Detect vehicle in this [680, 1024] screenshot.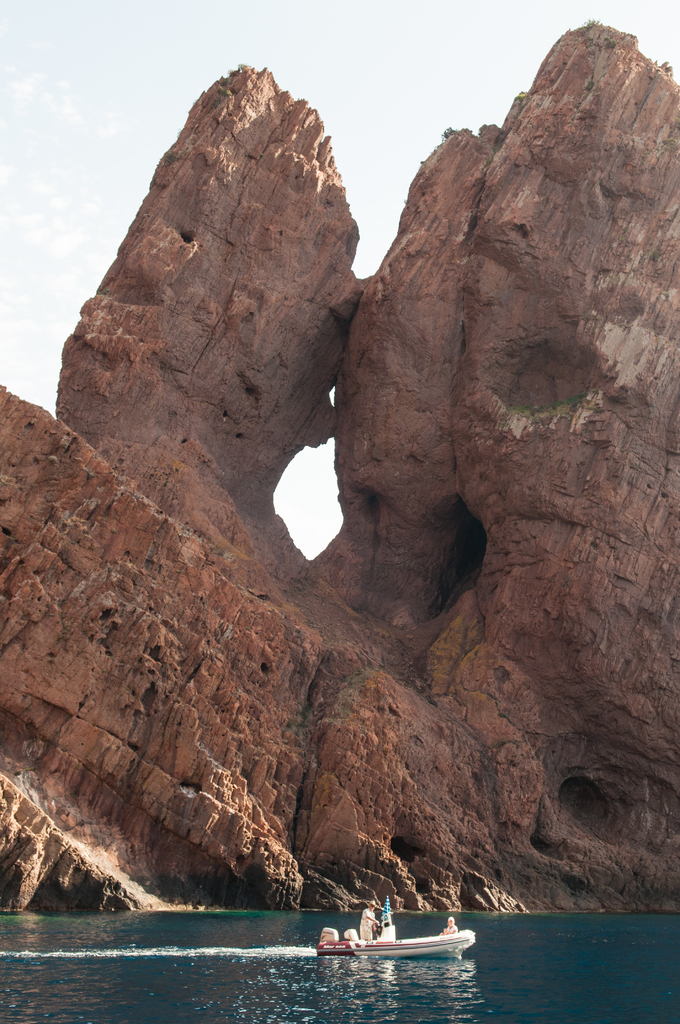
Detection: BBox(313, 929, 476, 954).
